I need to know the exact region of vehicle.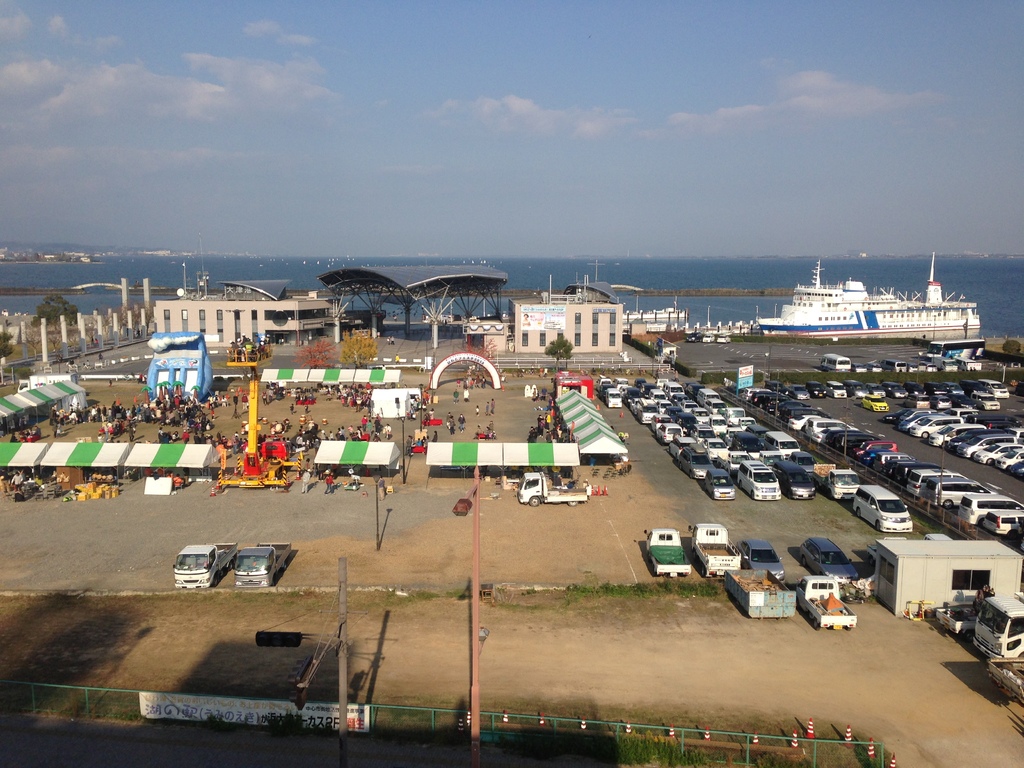
Region: {"left": 826, "top": 381, "right": 846, "bottom": 398}.
